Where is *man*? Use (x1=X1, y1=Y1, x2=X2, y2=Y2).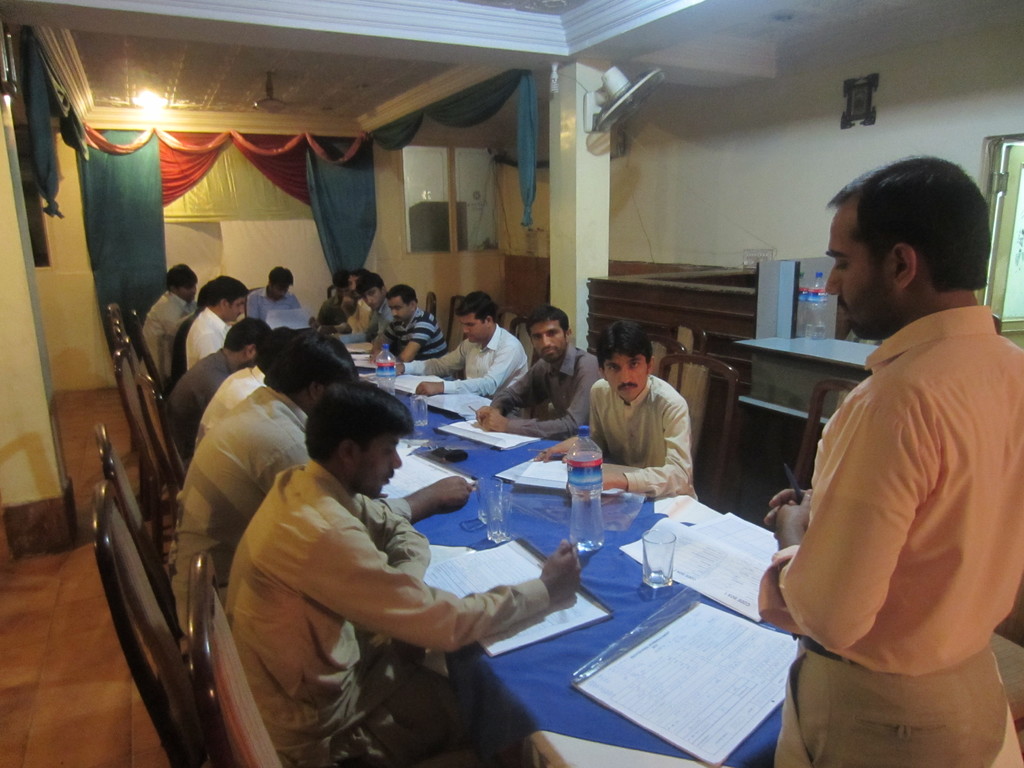
(x1=321, y1=265, x2=369, y2=333).
